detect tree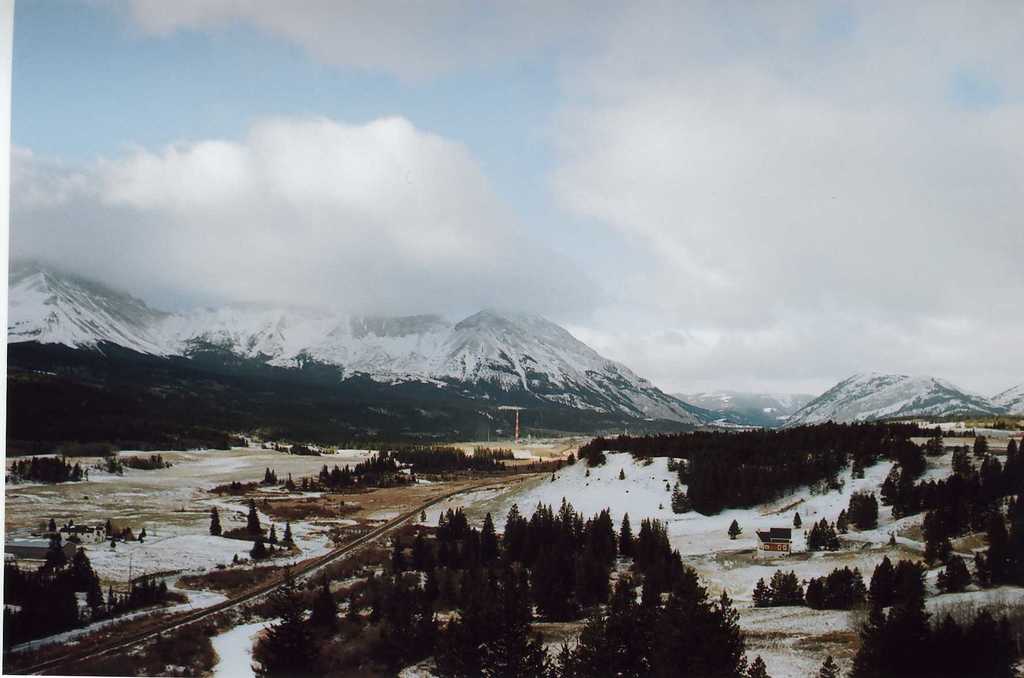
Rect(106, 517, 118, 533)
